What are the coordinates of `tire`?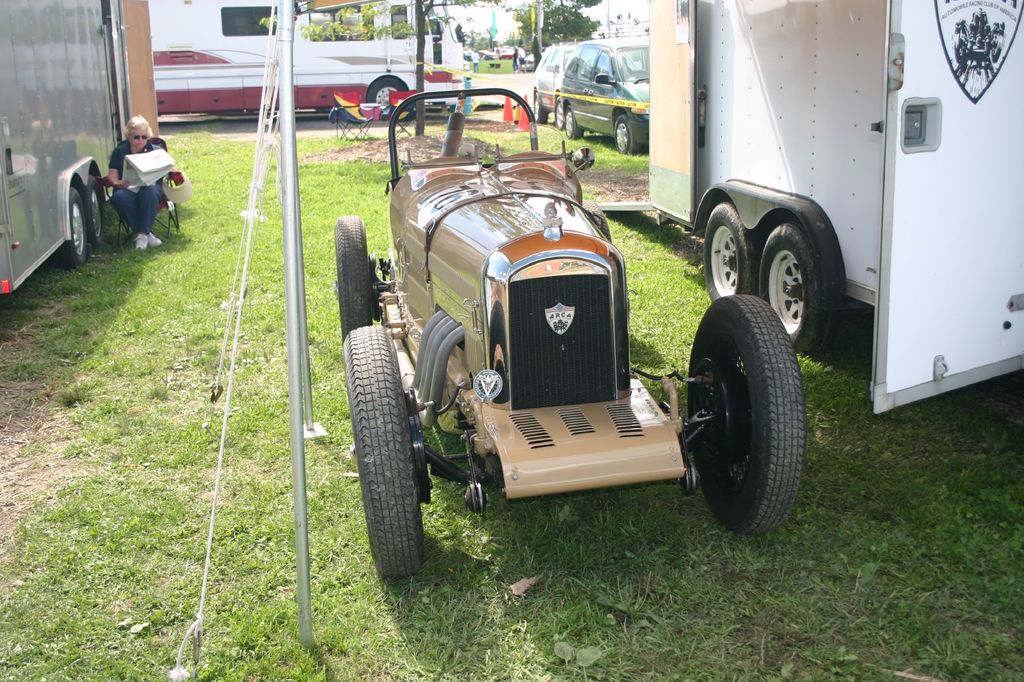
box(534, 93, 545, 123).
